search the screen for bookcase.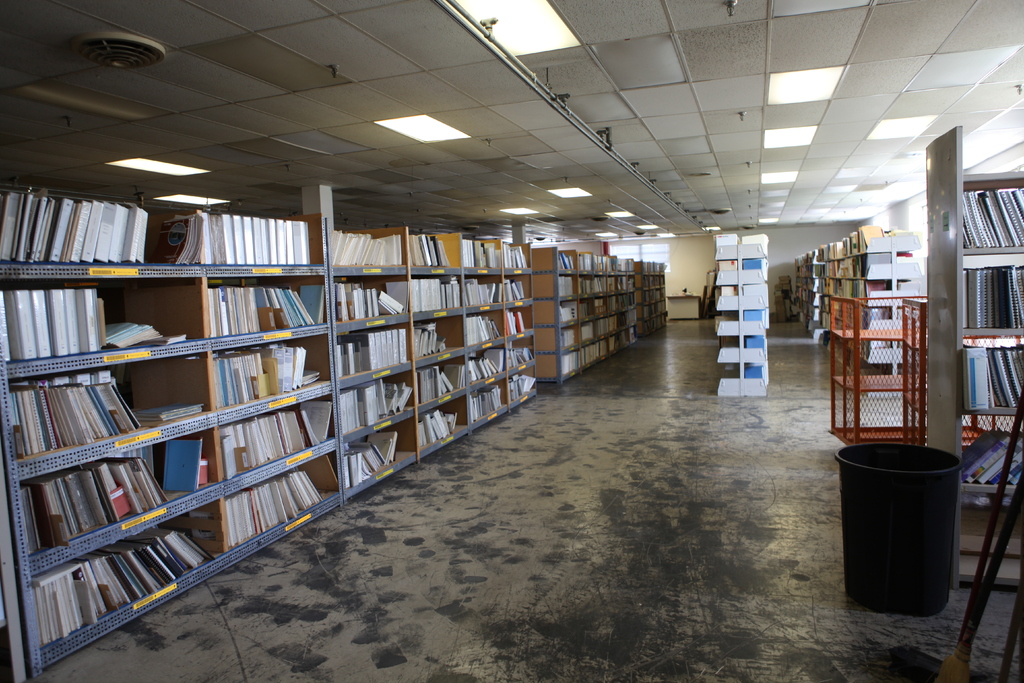
Found at <bbox>924, 125, 1023, 592</bbox>.
